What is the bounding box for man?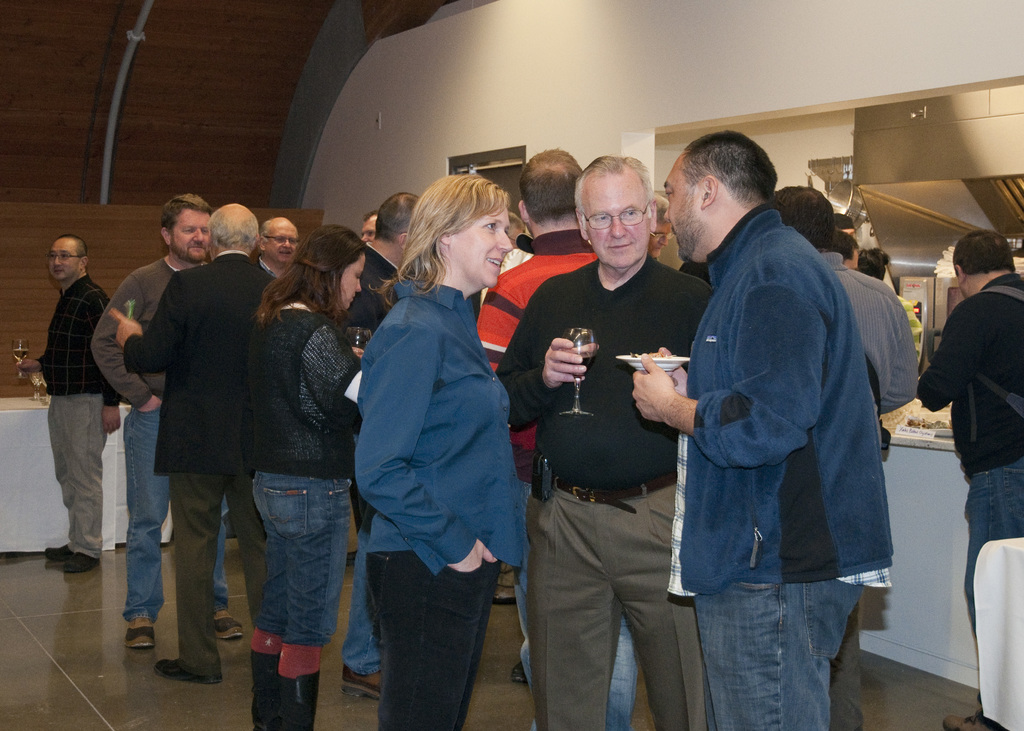
bbox=[15, 237, 122, 575].
